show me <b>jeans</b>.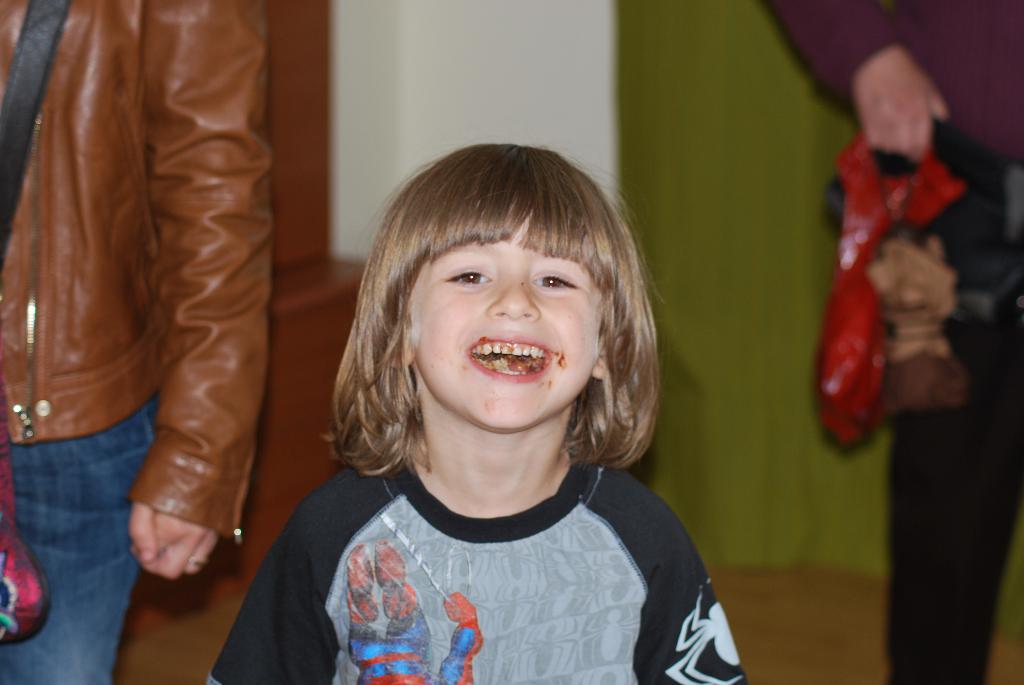
<b>jeans</b> is here: 0/395/162/684.
